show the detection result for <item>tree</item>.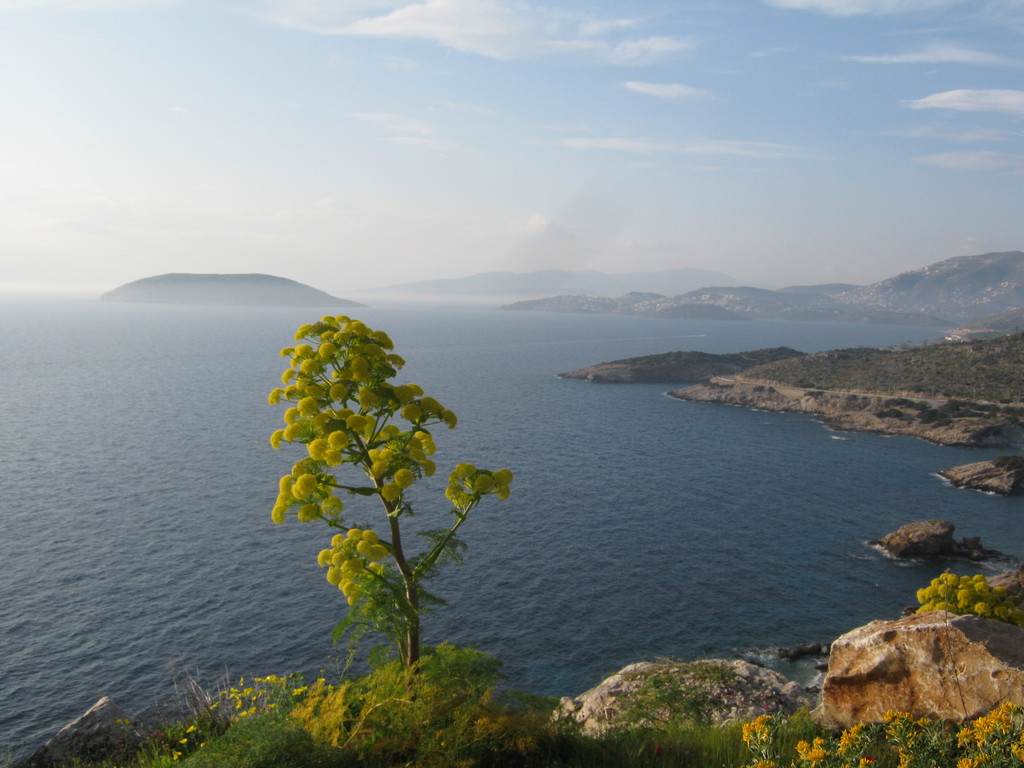
[left=260, top=300, right=520, bottom=685].
